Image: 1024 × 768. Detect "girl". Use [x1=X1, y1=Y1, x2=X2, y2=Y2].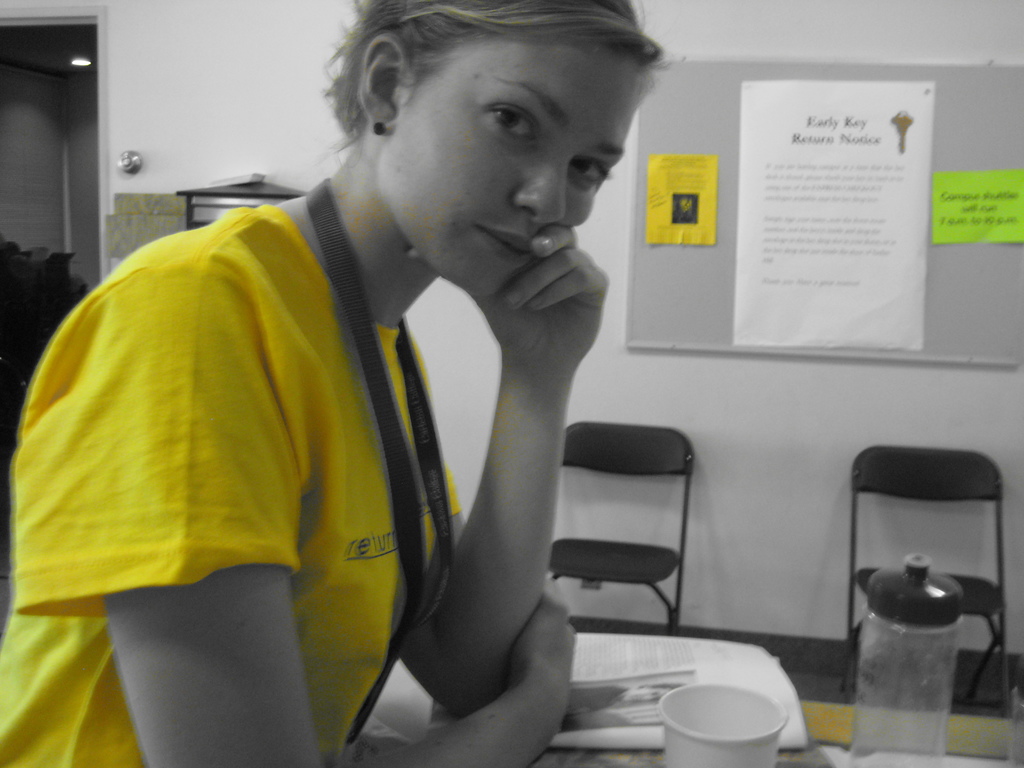
[x1=0, y1=0, x2=679, y2=767].
